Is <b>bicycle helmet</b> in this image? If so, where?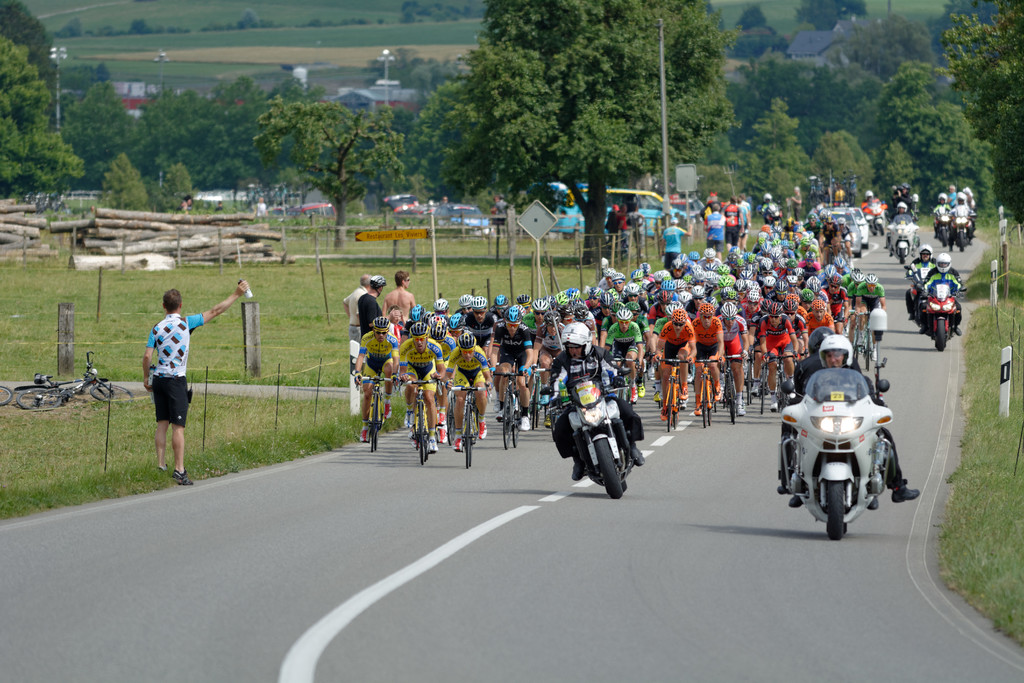
Yes, at <bbox>854, 272, 860, 282</bbox>.
